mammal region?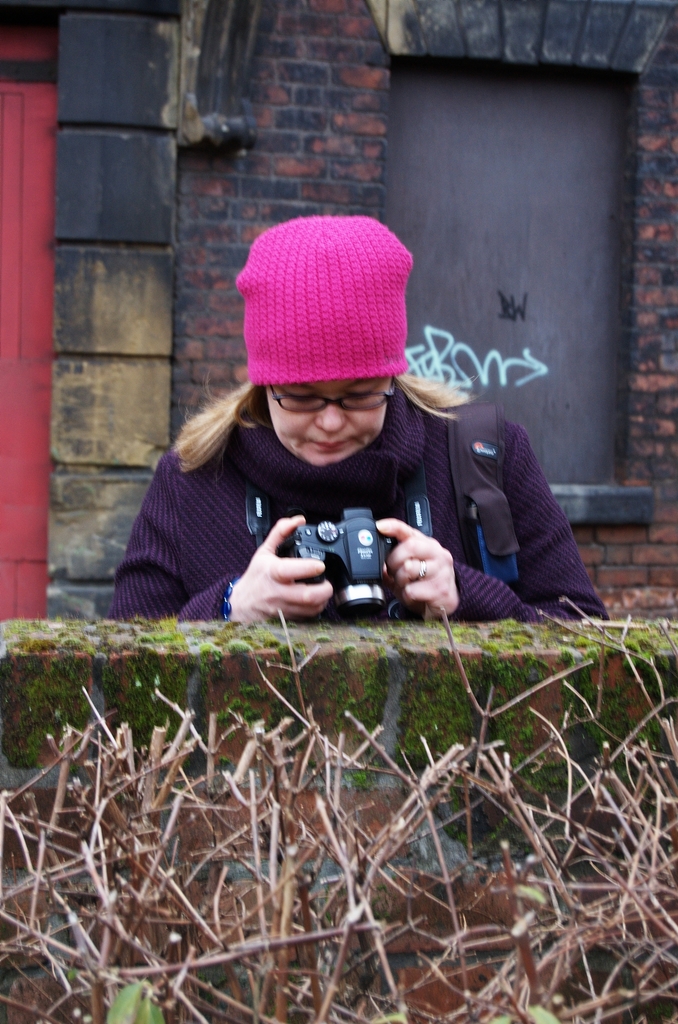
<bbox>90, 268, 615, 694</bbox>
